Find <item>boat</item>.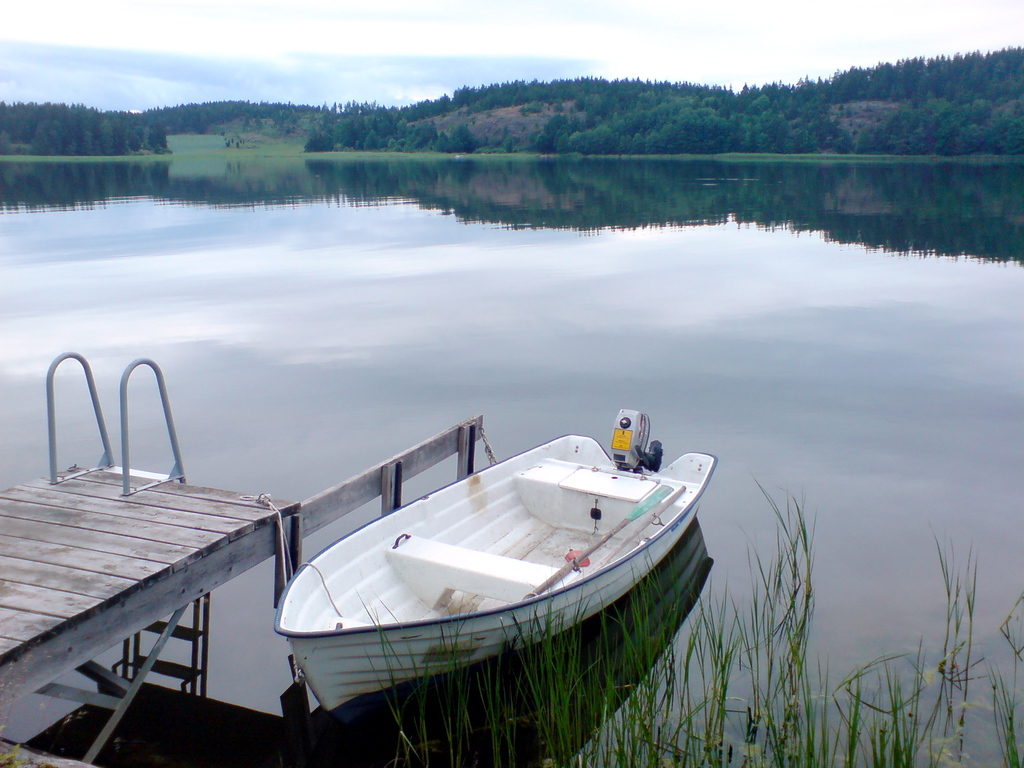
box=[218, 386, 723, 721].
